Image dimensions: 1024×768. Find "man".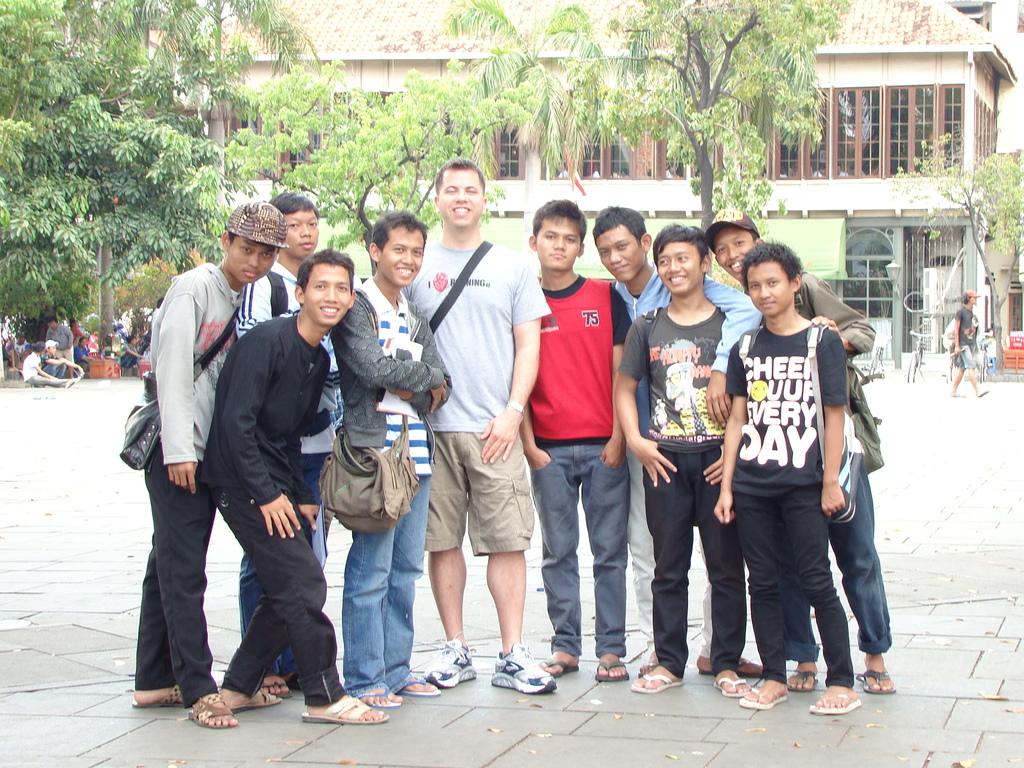
l=698, t=200, r=892, b=691.
